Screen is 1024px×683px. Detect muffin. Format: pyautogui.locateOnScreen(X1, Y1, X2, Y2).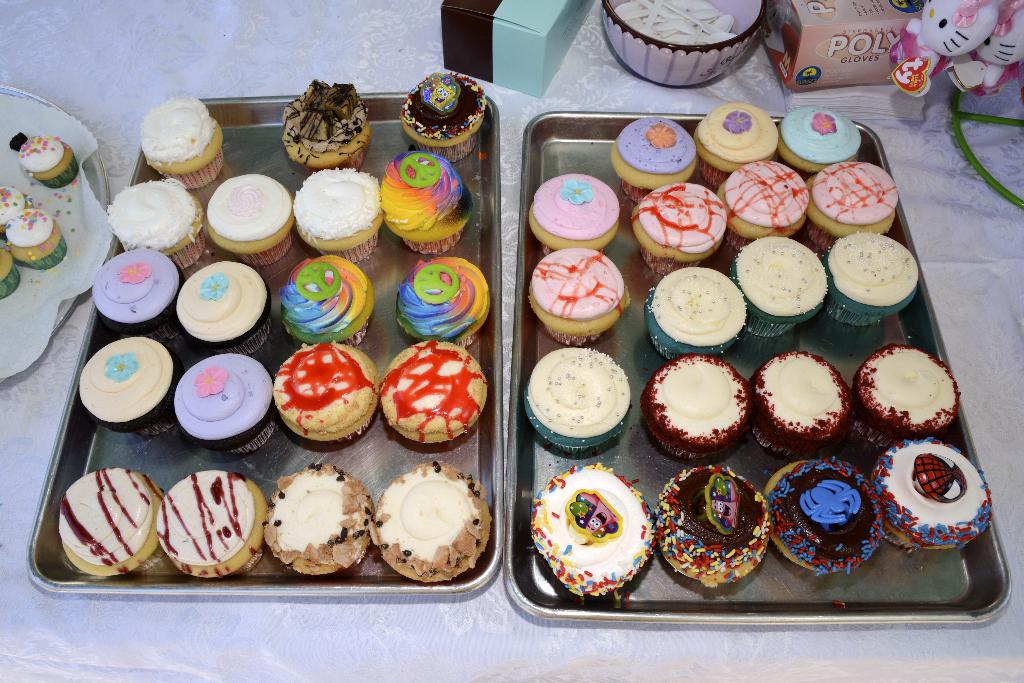
pyautogui.locateOnScreen(846, 342, 965, 448).
